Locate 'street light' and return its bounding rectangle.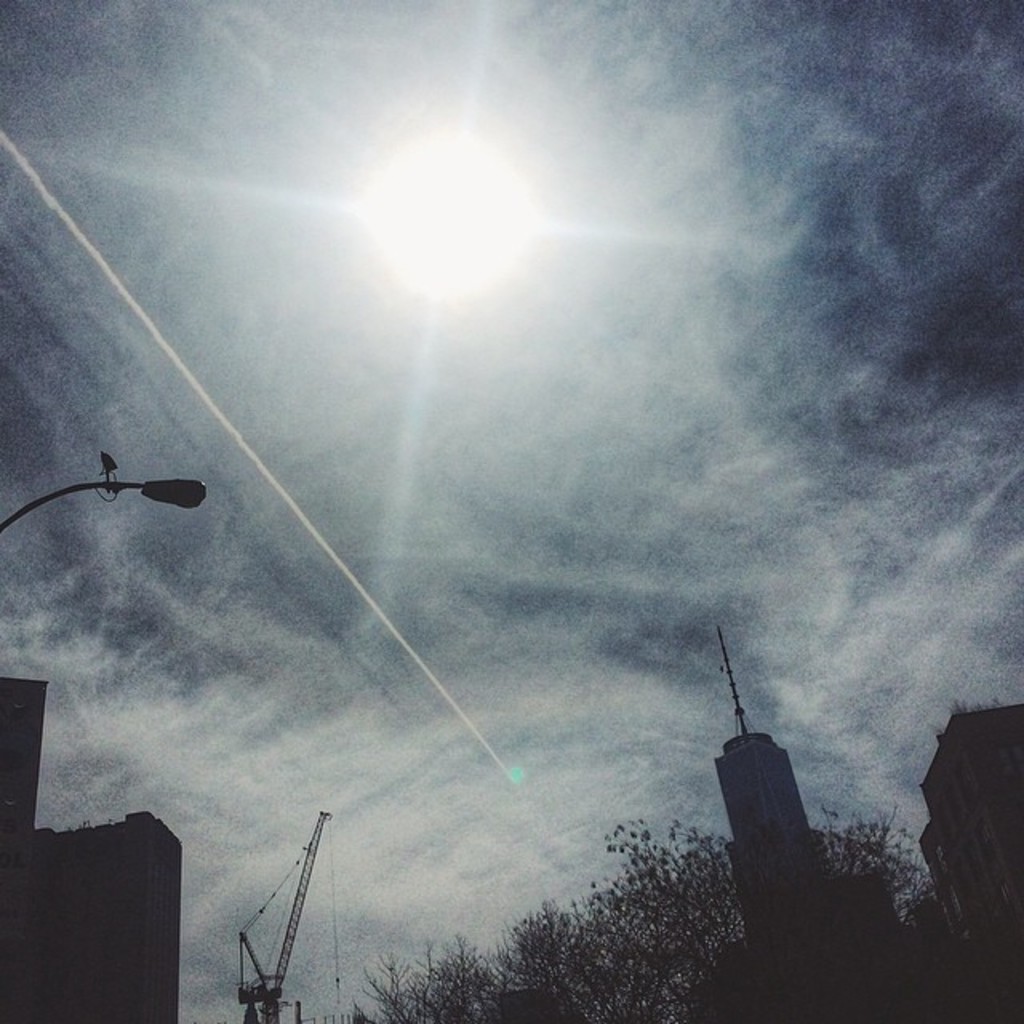
(0, 443, 213, 611).
